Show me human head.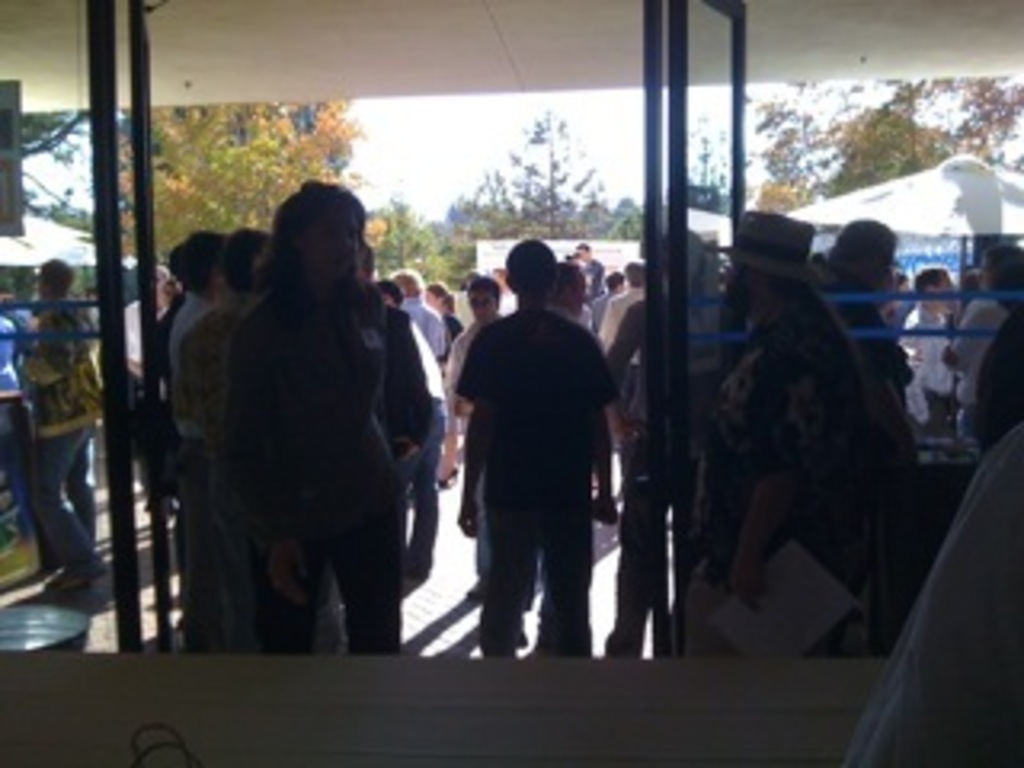
human head is here: (387, 269, 422, 307).
